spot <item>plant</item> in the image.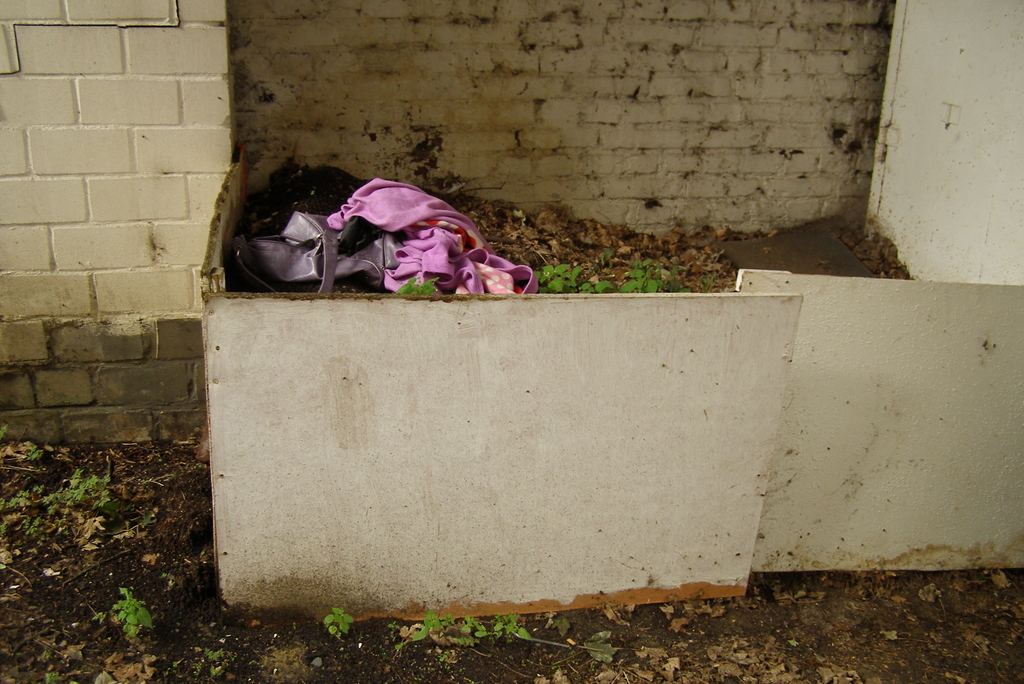
<item>plant</item> found at left=453, top=615, right=486, bottom=647.
